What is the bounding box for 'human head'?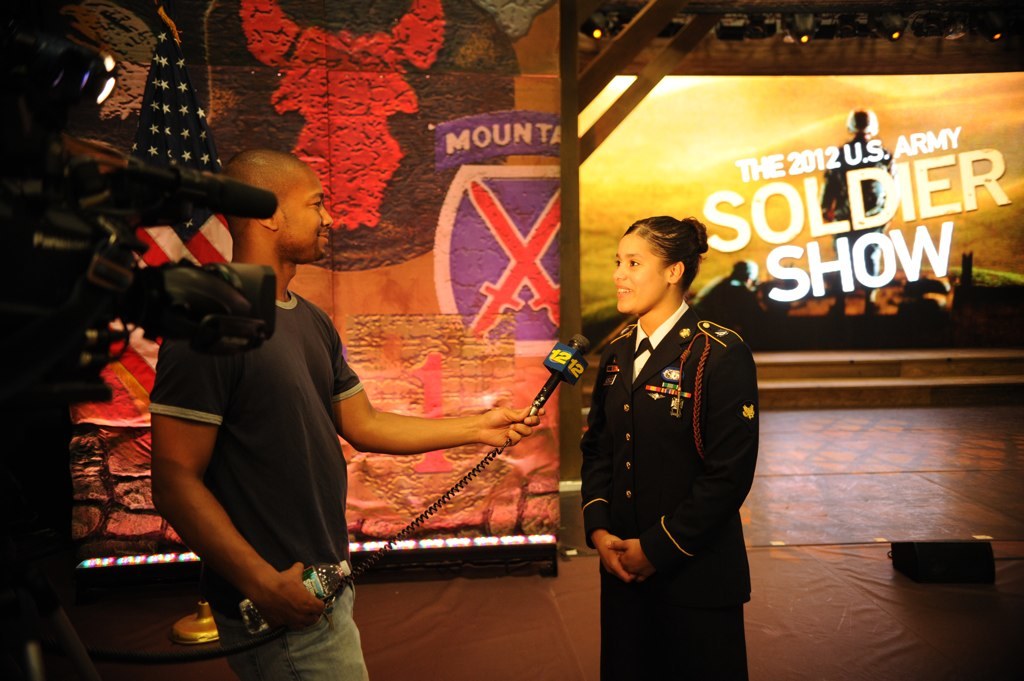
216/152/331/267.
